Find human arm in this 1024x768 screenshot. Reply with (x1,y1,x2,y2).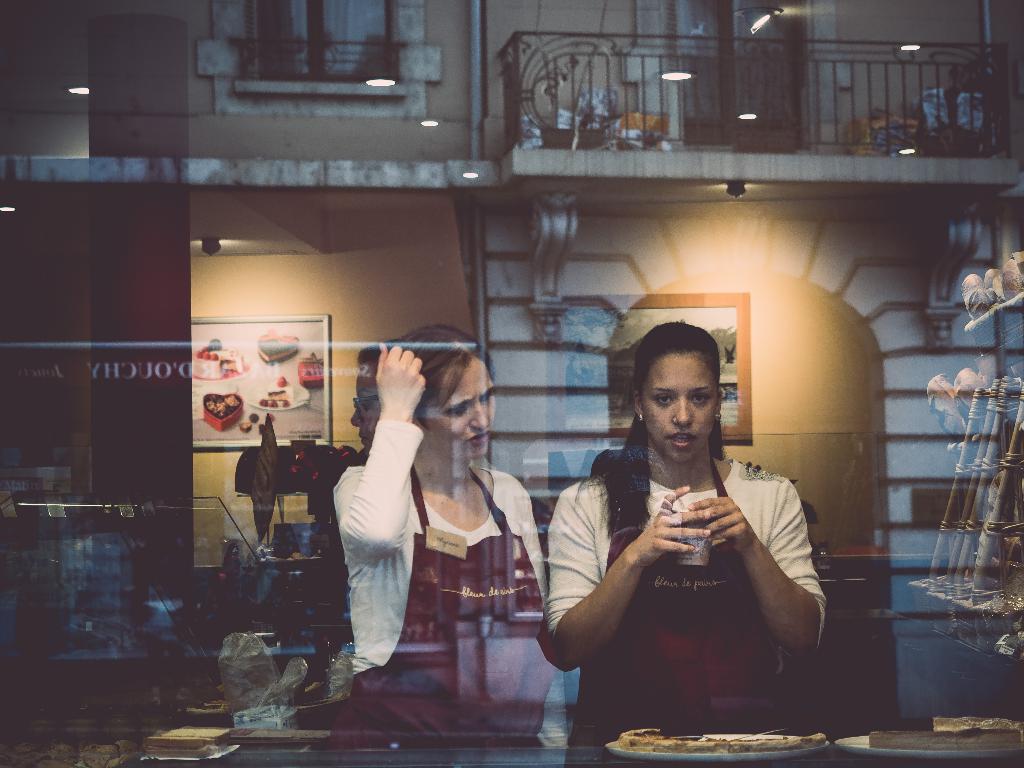
(534,491,714,674).
